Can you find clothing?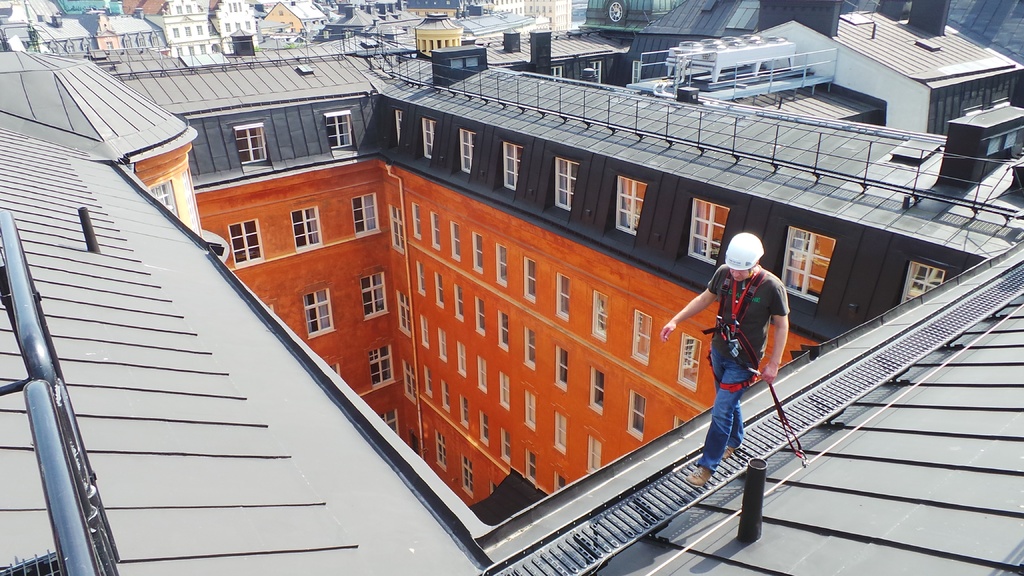
Yes, bounding box: left=699, top=234, right=789, bottom=451.
